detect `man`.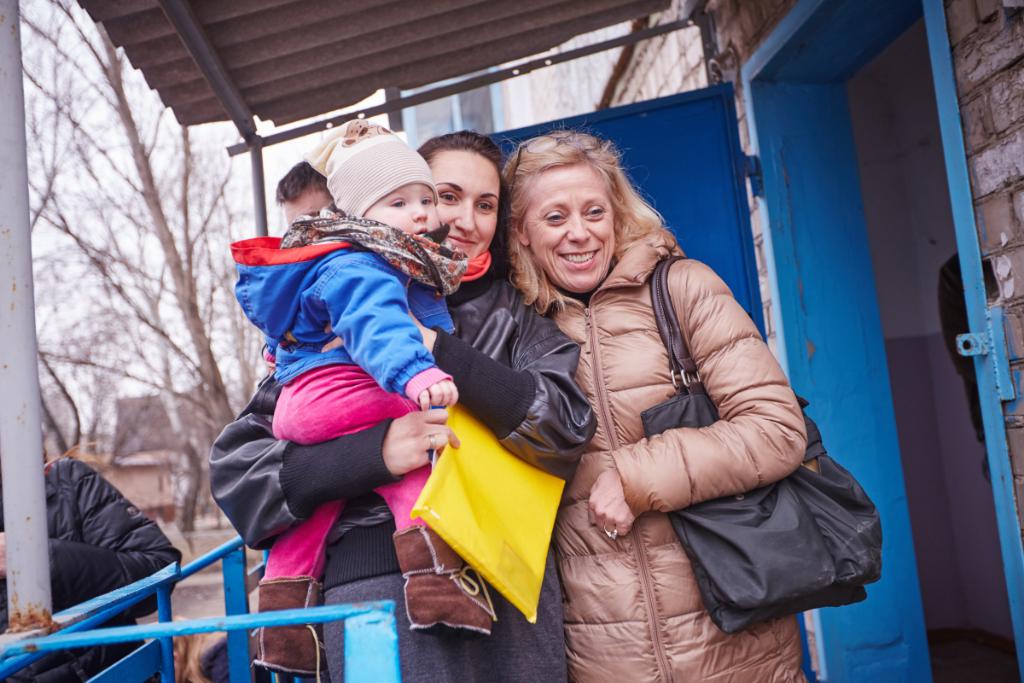
Detected at region(264, 154, 340, 241).
